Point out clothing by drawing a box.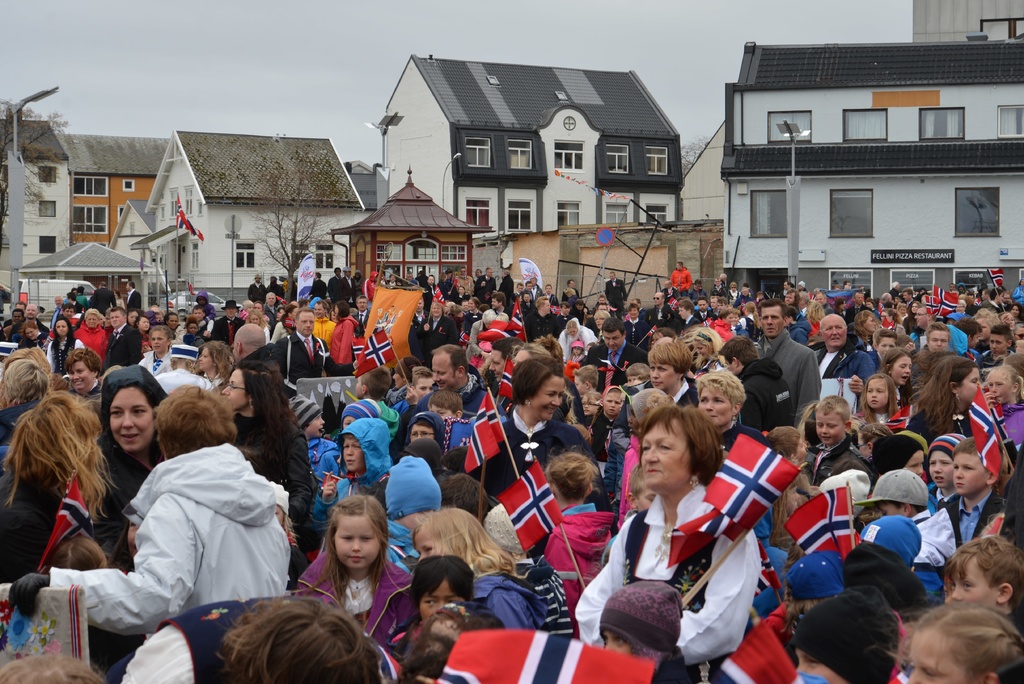
BBox(735, 349, 803, 456).
